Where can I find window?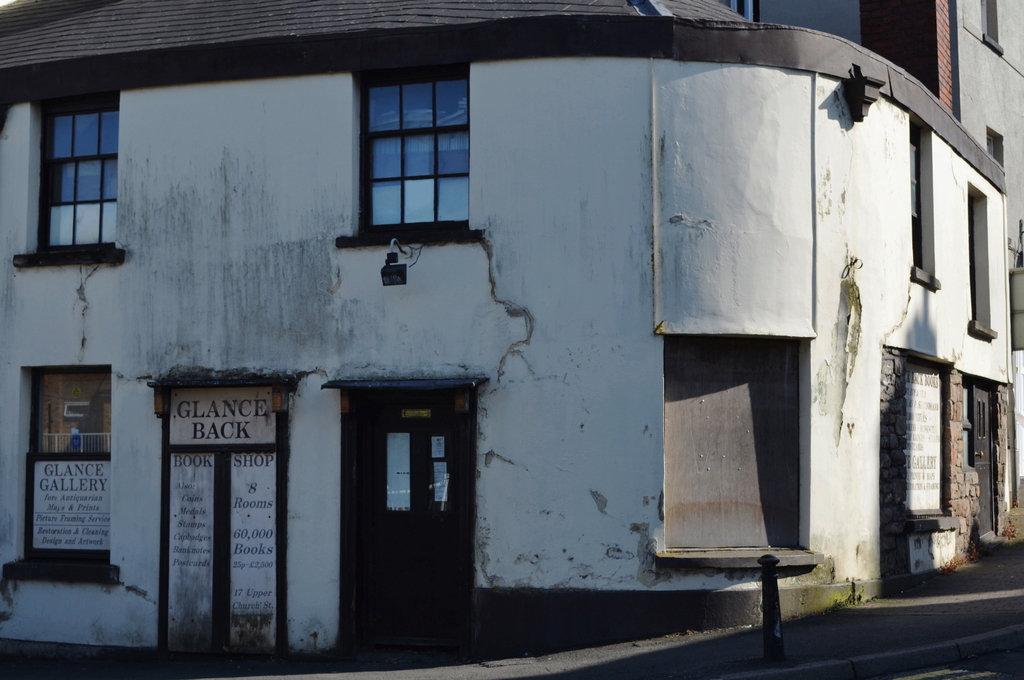
You can find it at l=982, t=124, r=1007, b=177.
